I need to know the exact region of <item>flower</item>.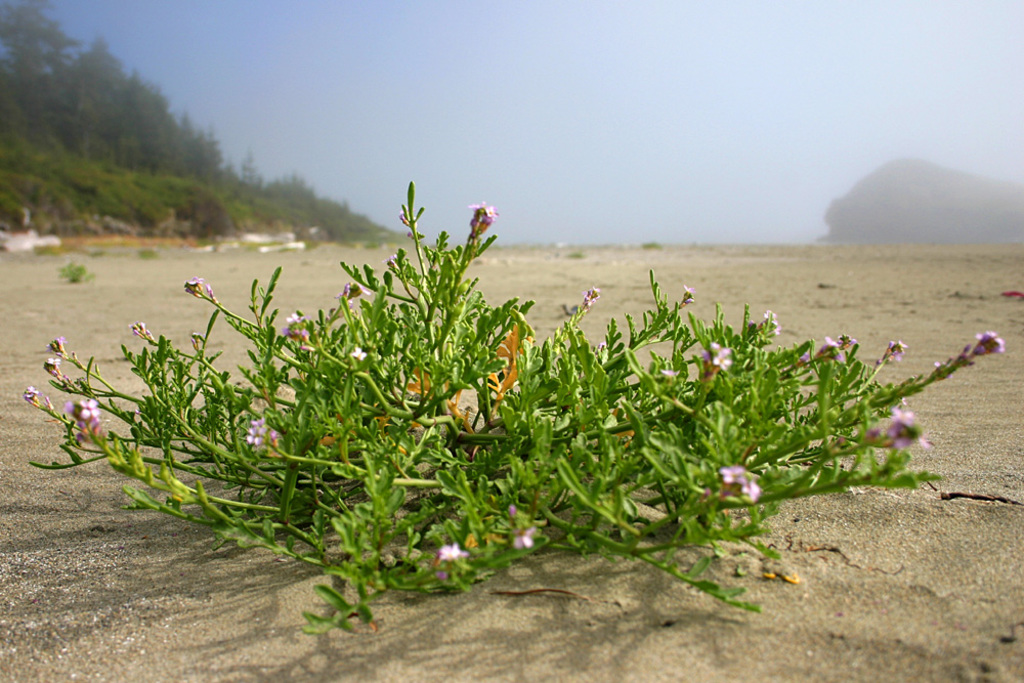
Region: rect(720, 467, 744, 494).
